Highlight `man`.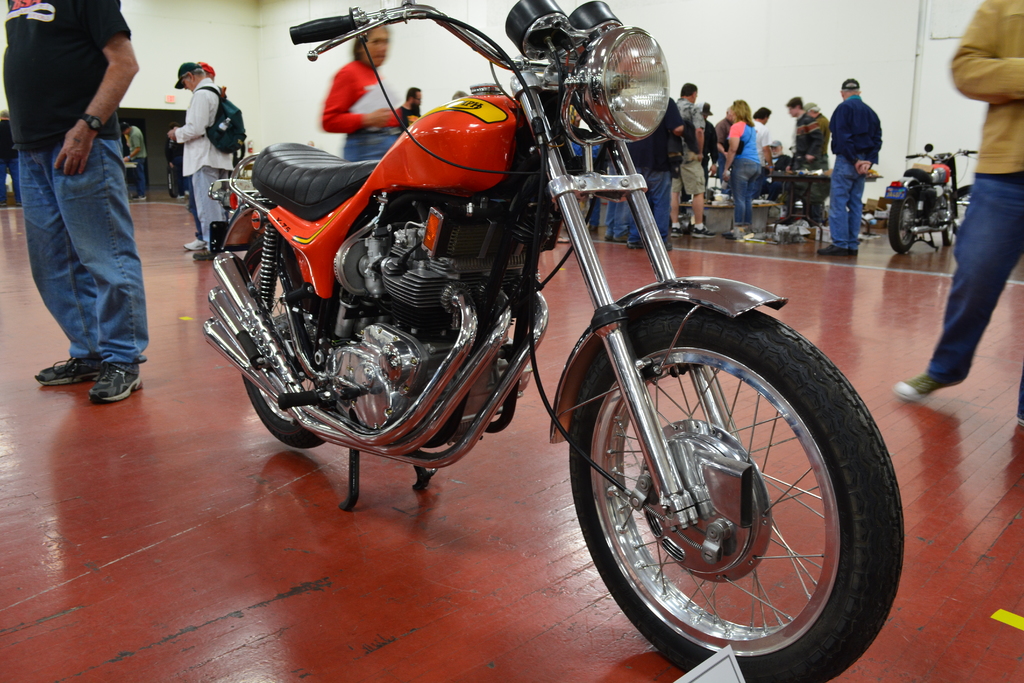
Highlighted region: x1=6 y1=0 x2=150 y2=404.
